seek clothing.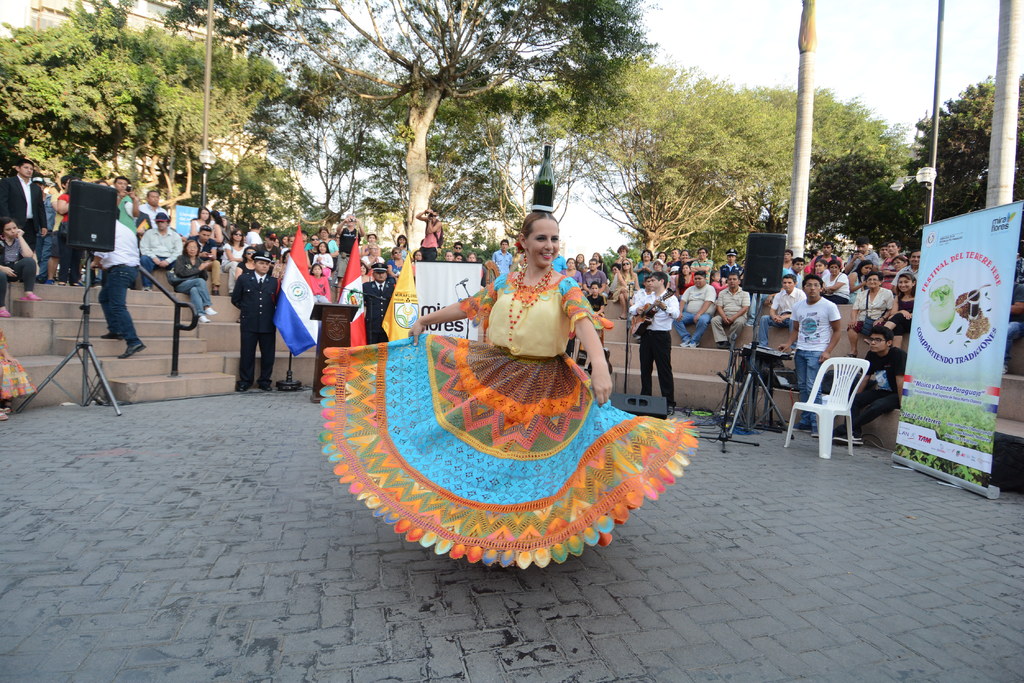
Rect(716, 284, 751, 343).
